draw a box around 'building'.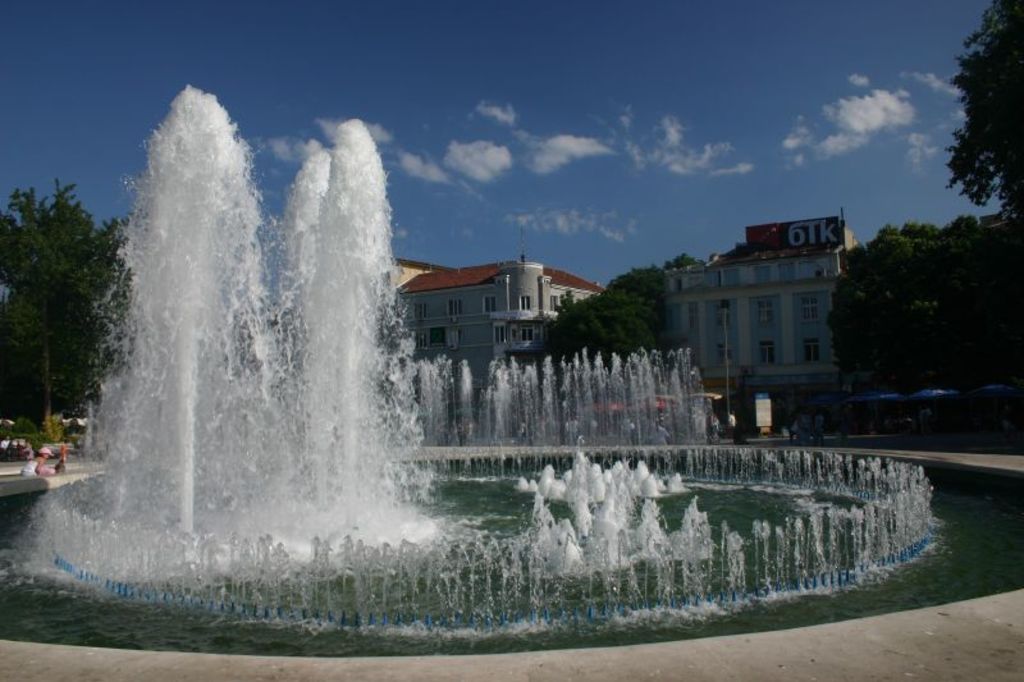
(403,258,600,386).
